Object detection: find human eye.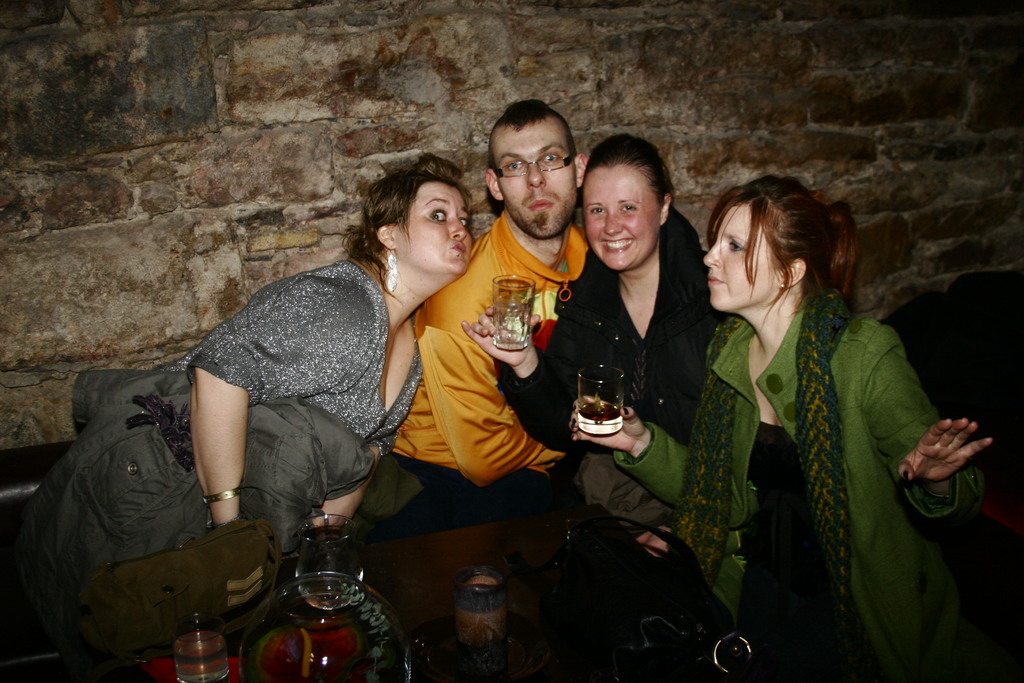
{"left": 504, "top": 161, "right": 525, "bottom": 172}.
